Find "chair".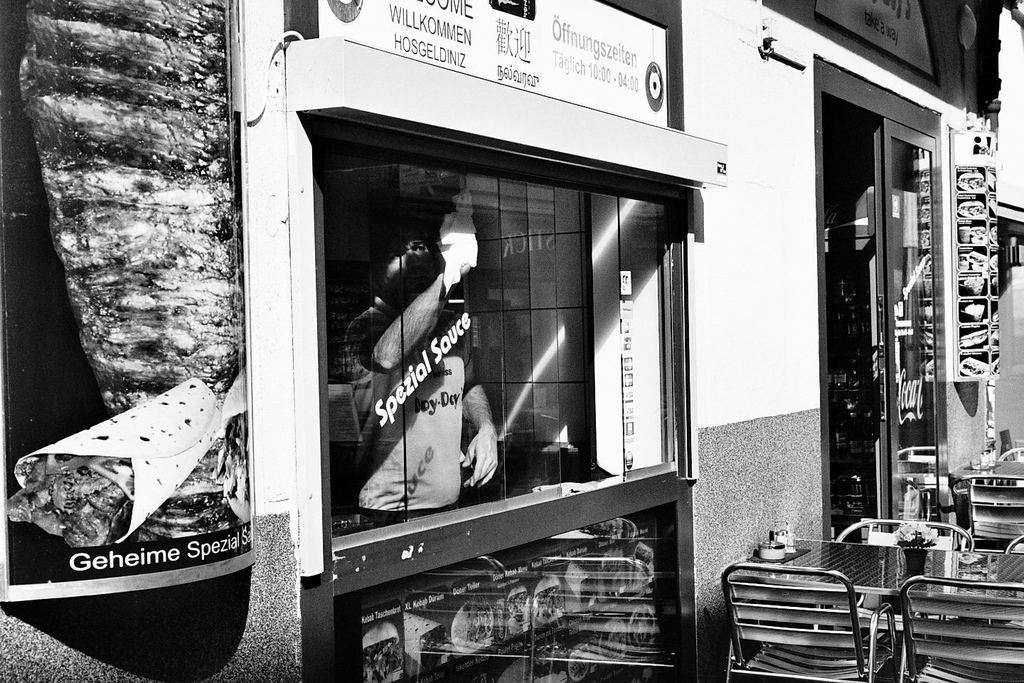
747, 544, 907, 680.
